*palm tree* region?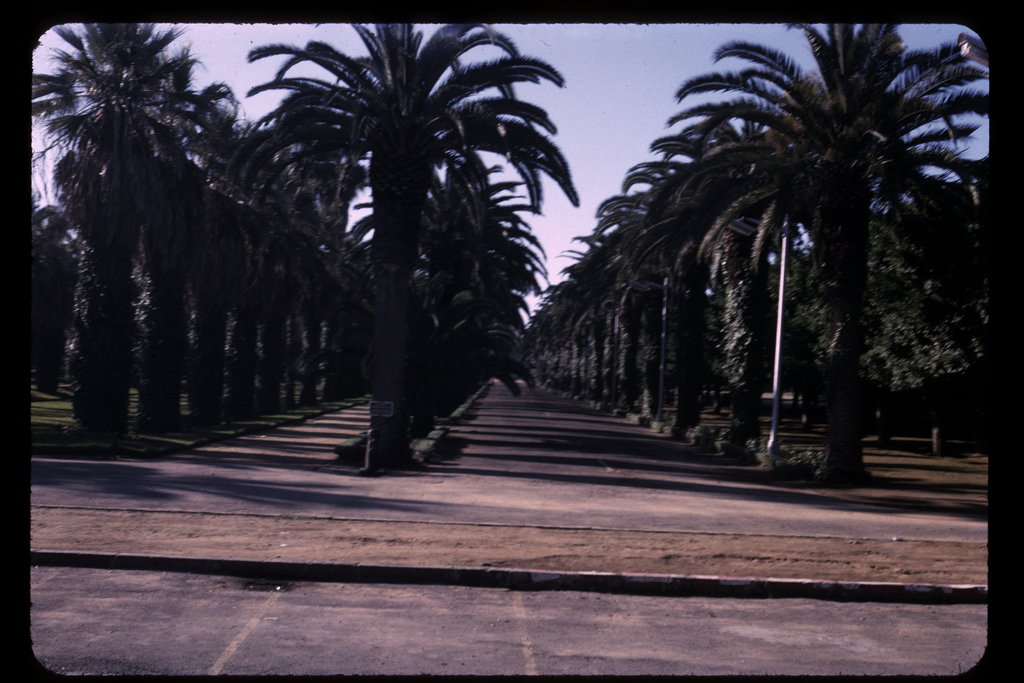
(252, 133, 316, 411)
